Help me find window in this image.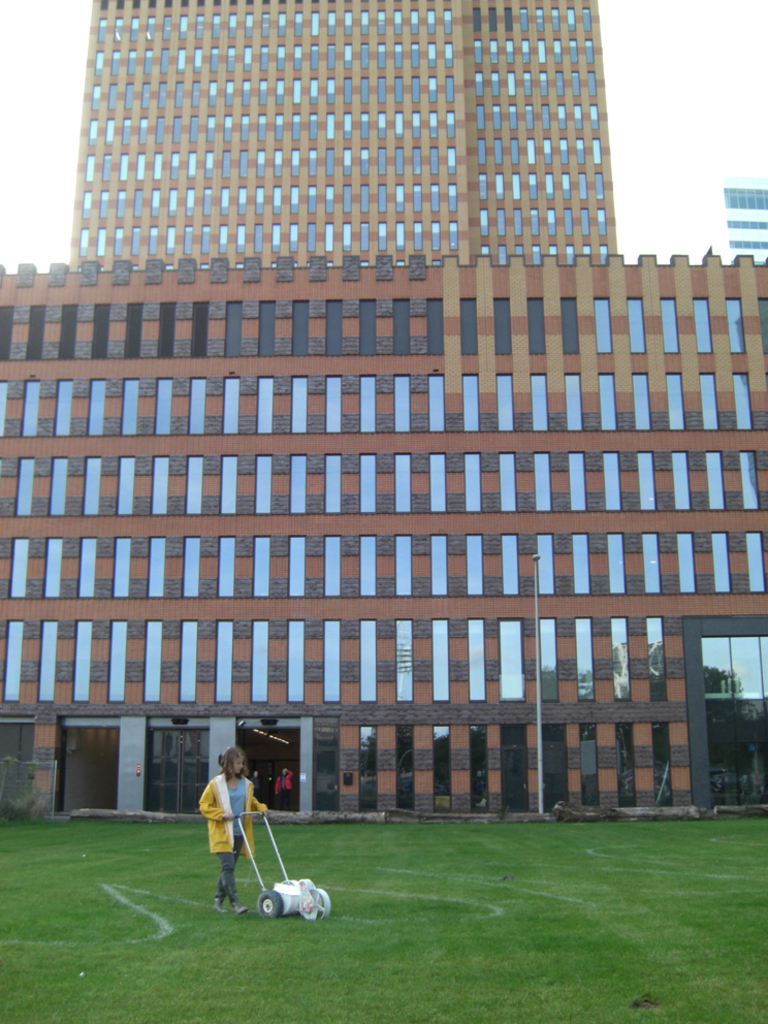
Found it: <region>190, 300, 206, 357</region>.
